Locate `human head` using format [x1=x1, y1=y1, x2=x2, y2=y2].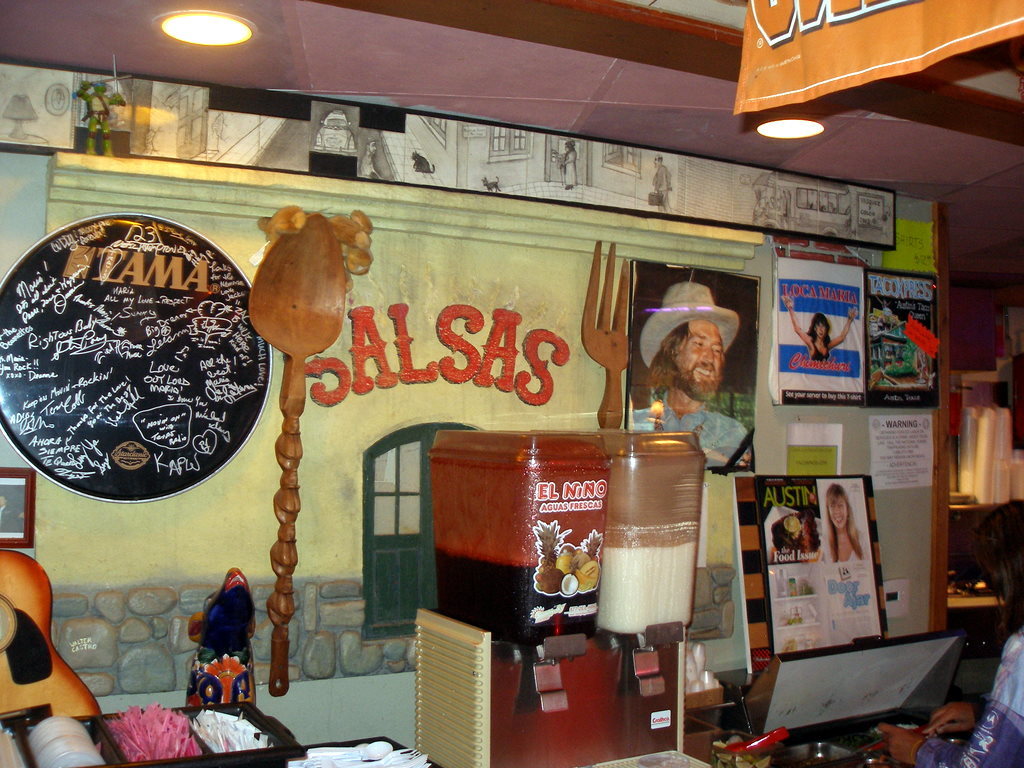
[x1=826, y1=486, x2=855, y2=533].
